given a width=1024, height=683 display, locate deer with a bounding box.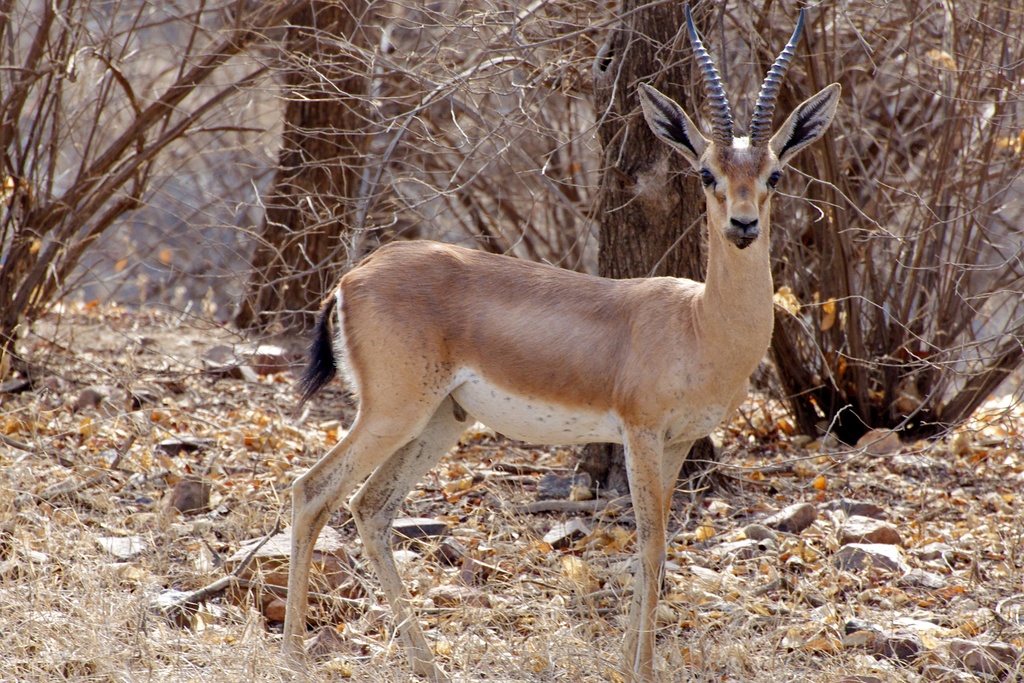
Located: {"left": 276, "top": 0, "right": 844, "bottom": 682}.
